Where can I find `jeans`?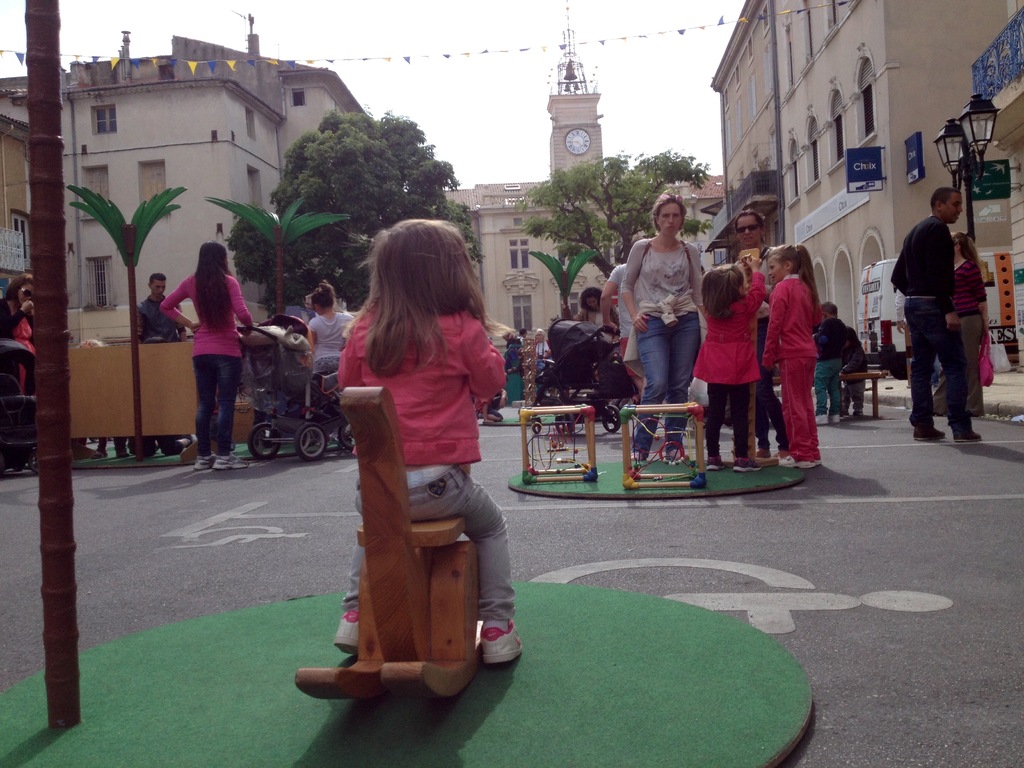
You can find it at <bbox>344, 462, 516, 626</bbox>.
